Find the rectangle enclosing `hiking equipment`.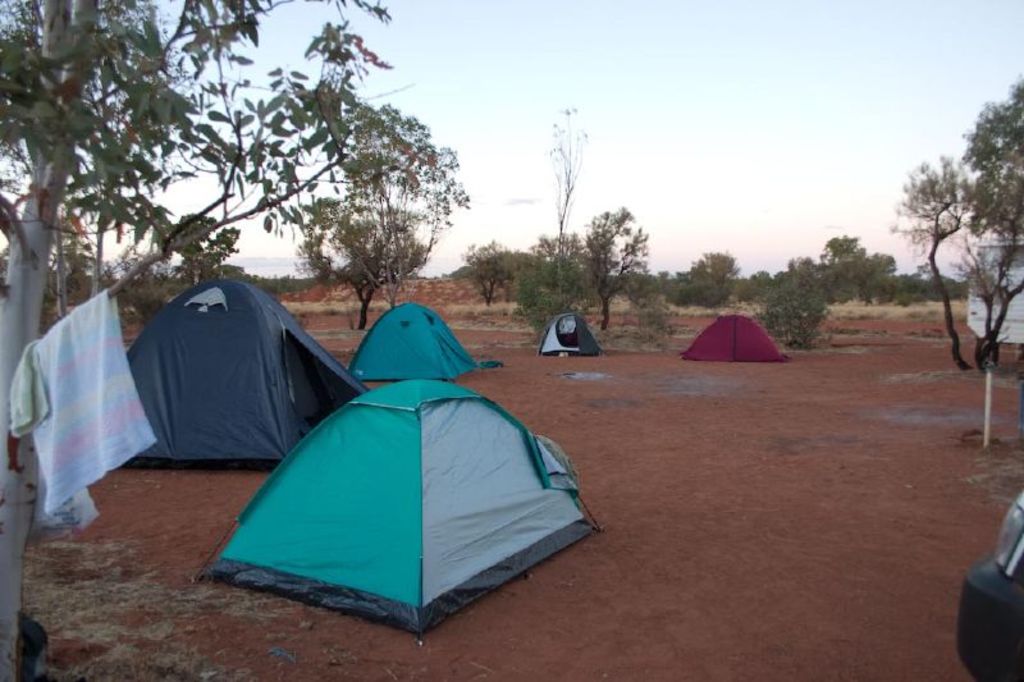
l=539, t=316, r=612, b=357.
